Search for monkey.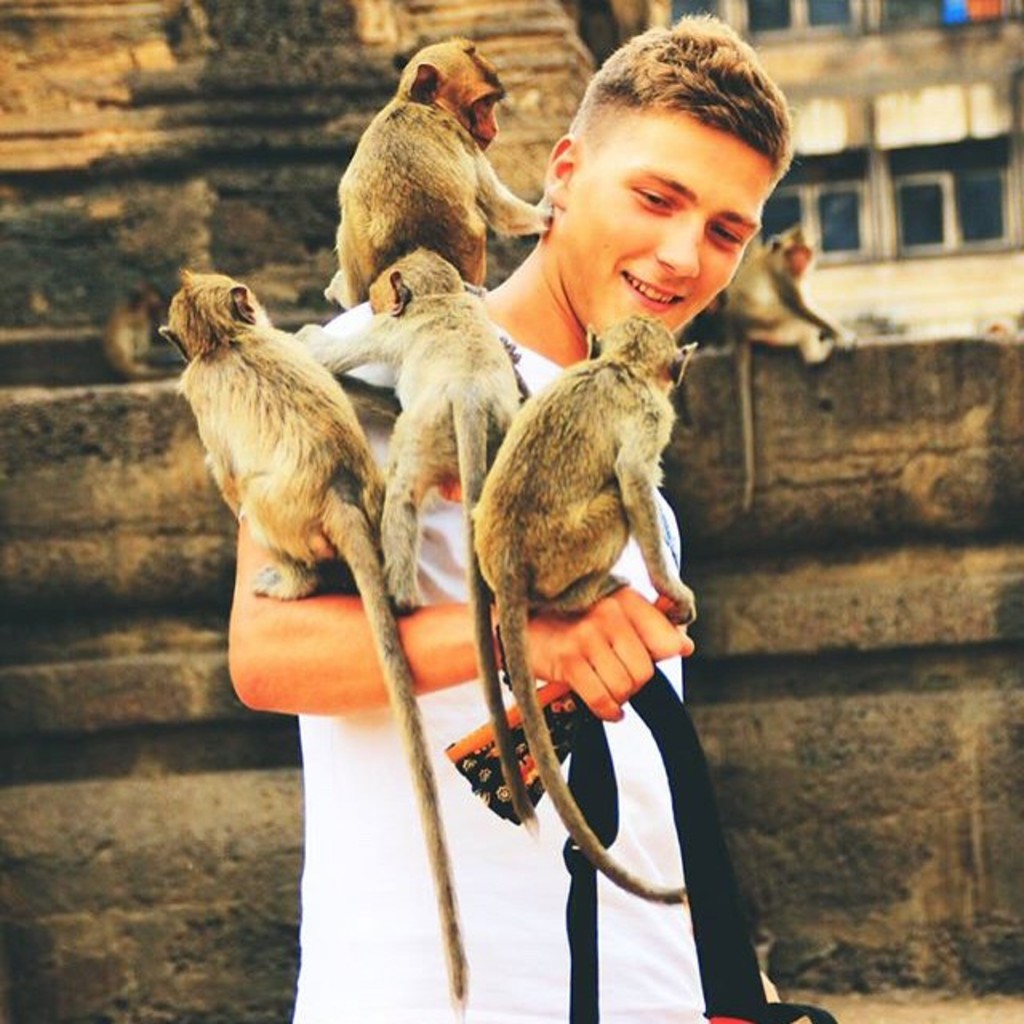
Found at [314,34,555,314].
